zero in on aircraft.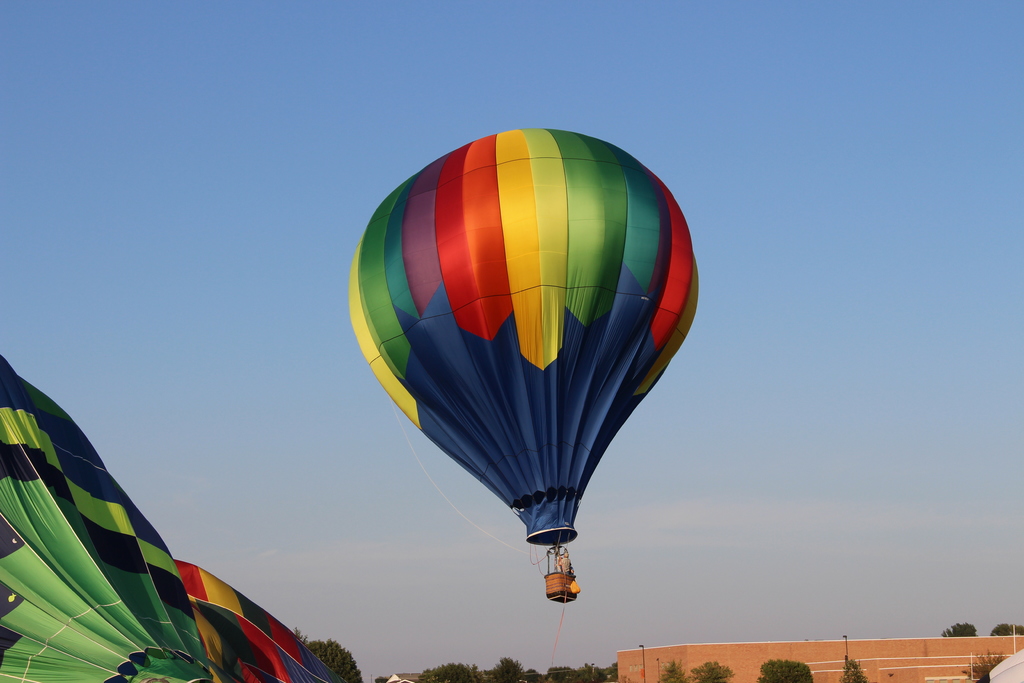
Zeroed in: l=347, t=126, r=700, b=602.
